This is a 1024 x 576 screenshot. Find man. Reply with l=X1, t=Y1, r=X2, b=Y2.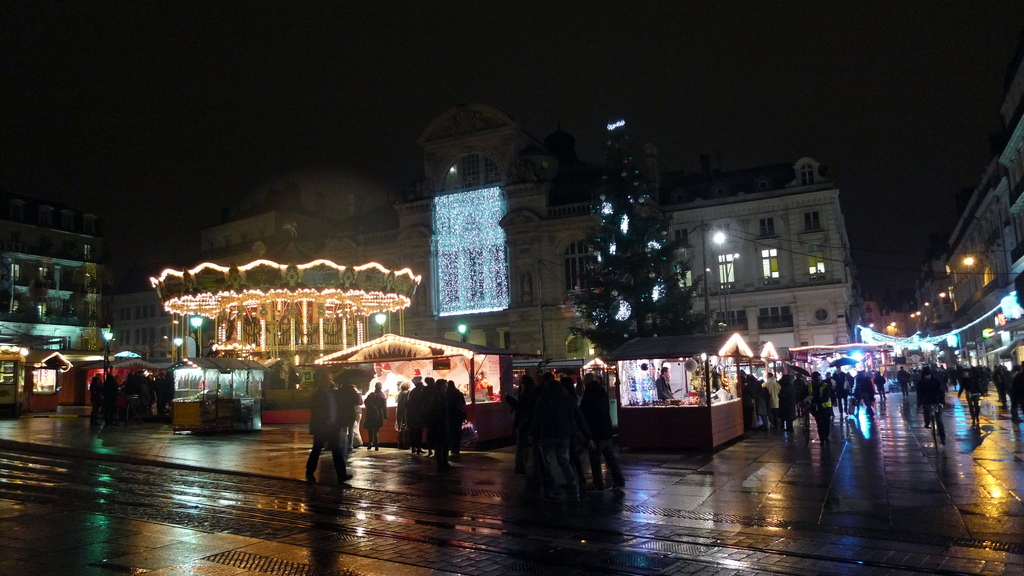
l=294, t=373, r=357, b=483.
